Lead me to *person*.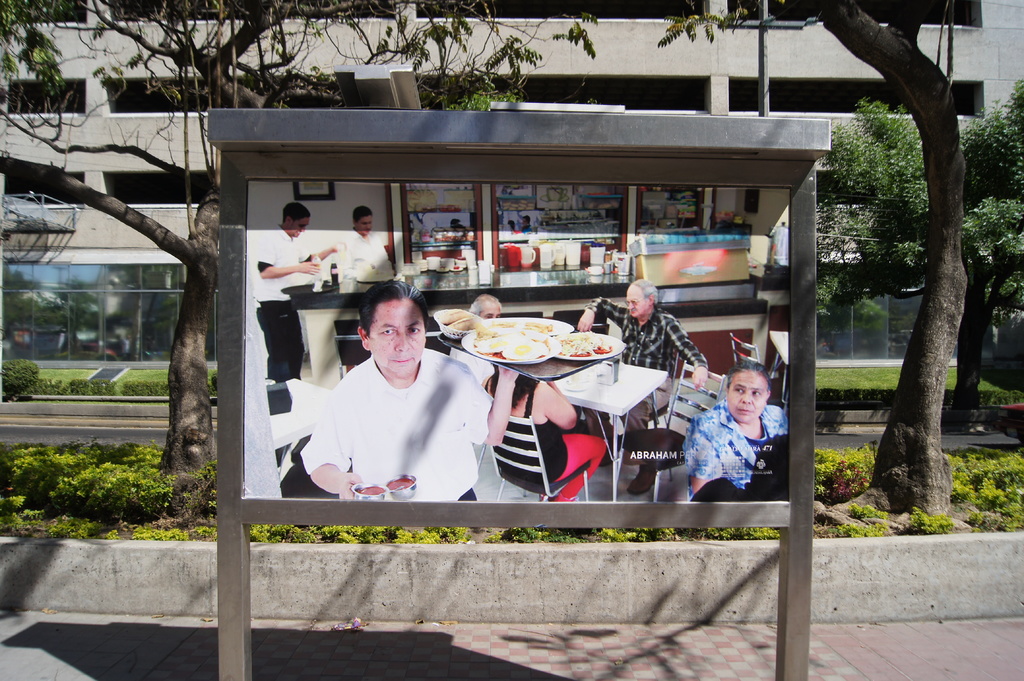
Lead to region(264, 203, 335, 388).
